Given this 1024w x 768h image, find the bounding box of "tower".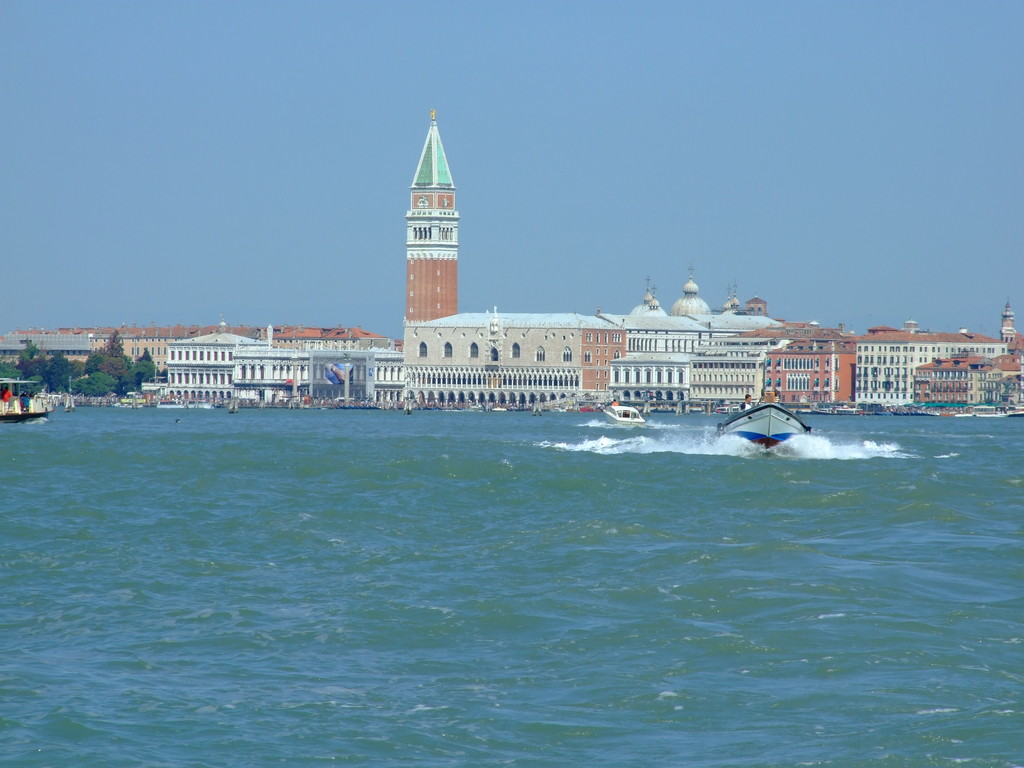
bbox(381, 94, 486, 344).
